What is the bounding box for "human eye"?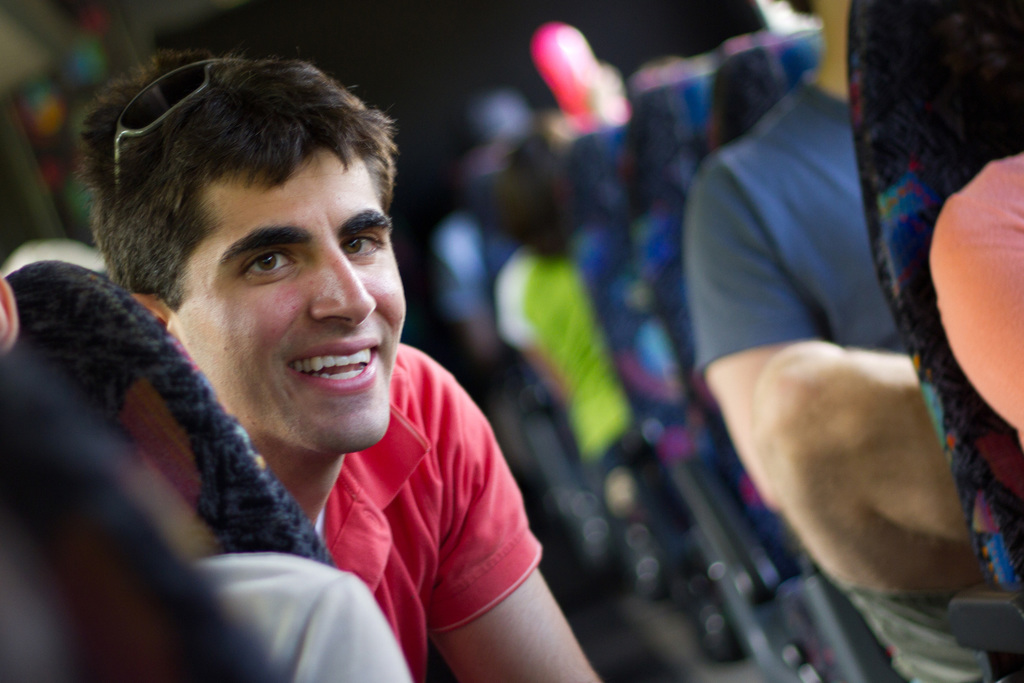
[x1=335, y1=229, x2=381, y2=259].
